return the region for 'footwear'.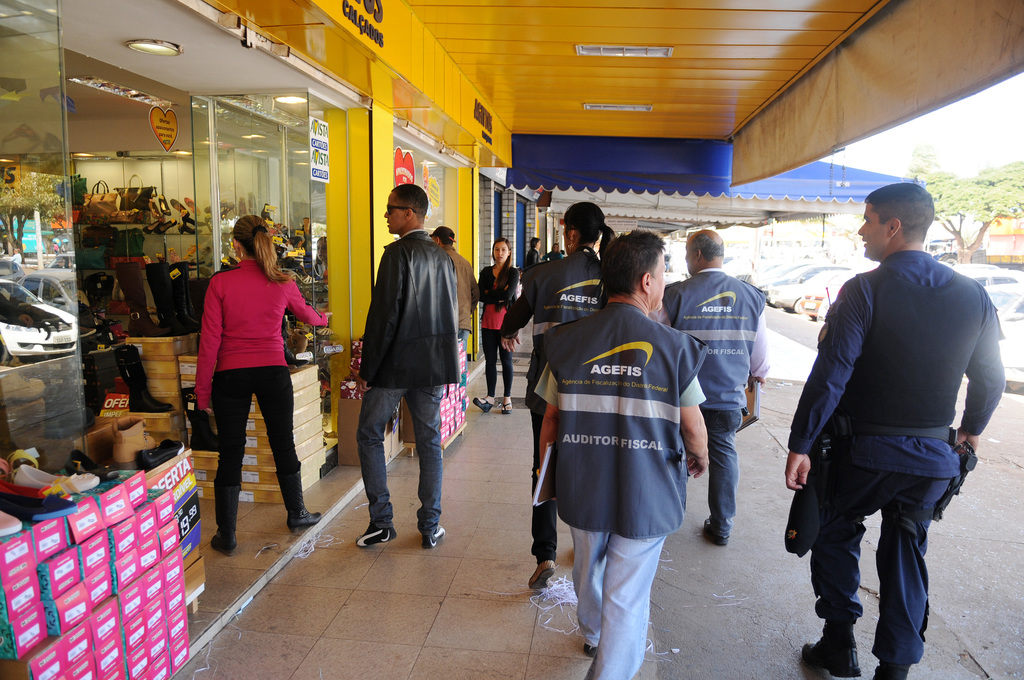
box=[210, 484, 241, 555].
